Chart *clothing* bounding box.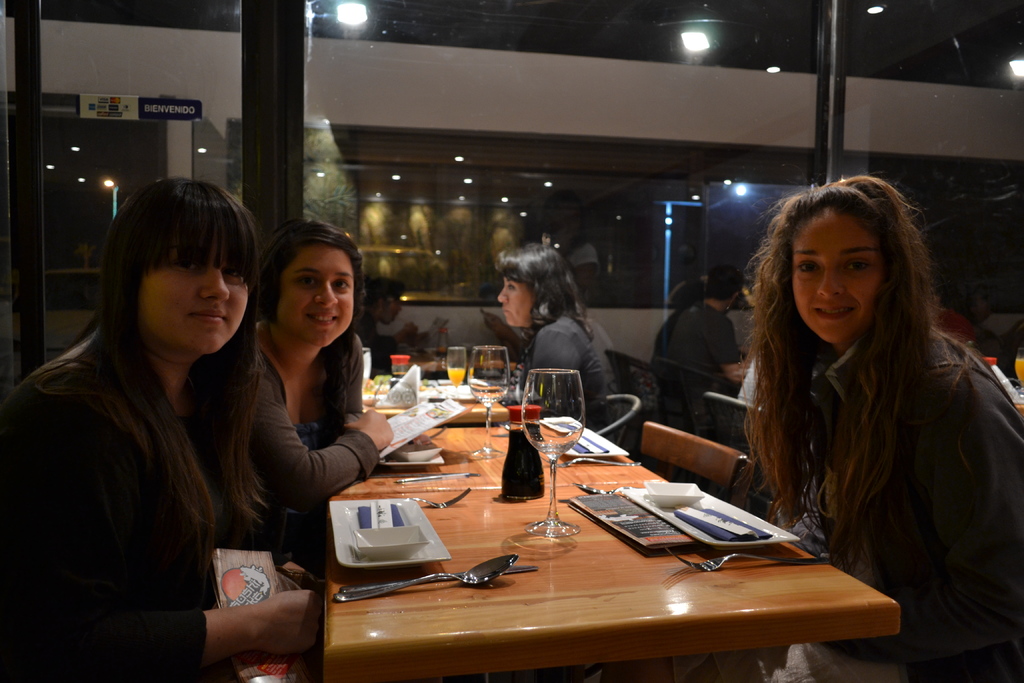
Charted: <region>653, 304, 738, 440</region>.
